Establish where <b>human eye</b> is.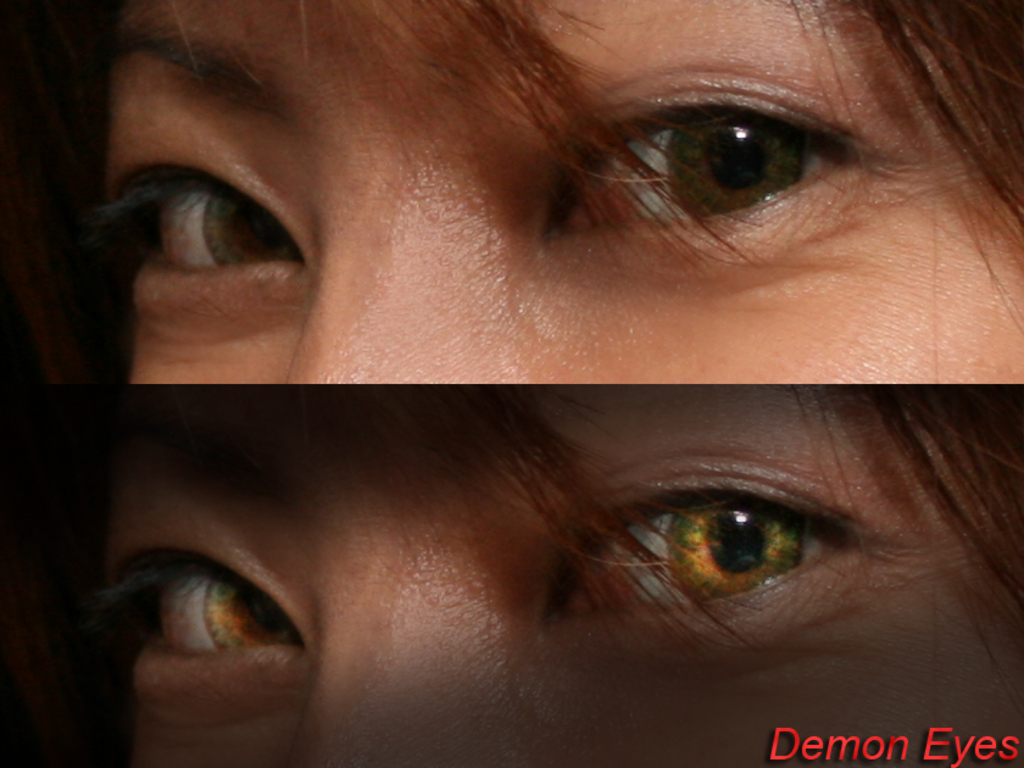
Established at {"x1": 534, "y1": 72, "x2": 870, "y2": 268}.
